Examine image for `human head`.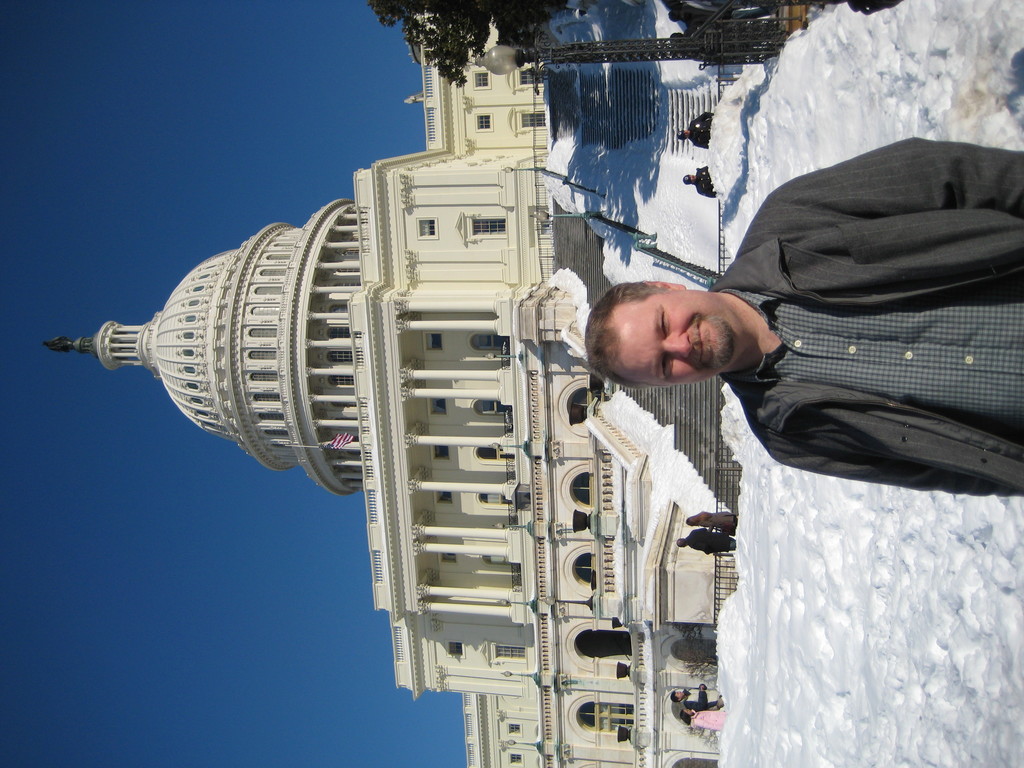
Examination result: [x1=677, y1=128, x2=690, y2=140].
